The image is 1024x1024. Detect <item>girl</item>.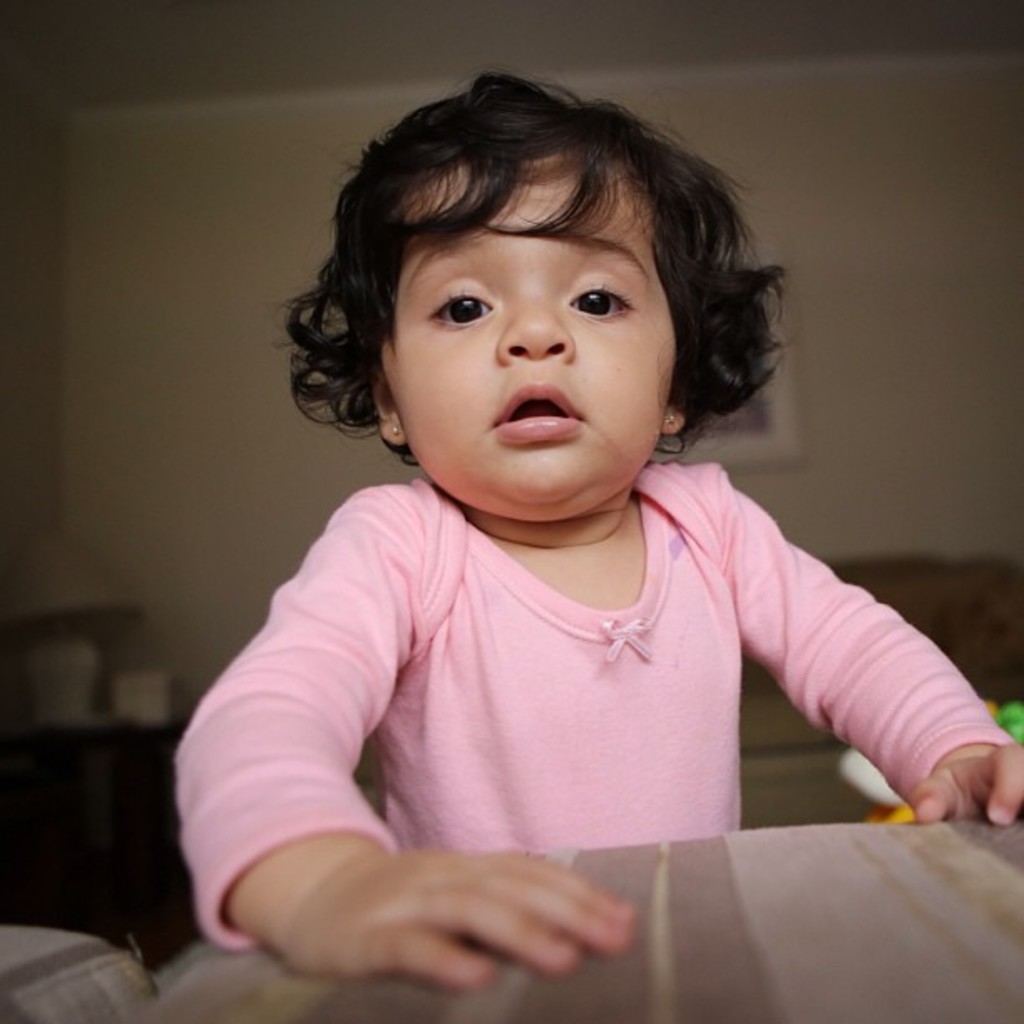
Detection: x1=177 y1=69 x2=1022 y2=987.
